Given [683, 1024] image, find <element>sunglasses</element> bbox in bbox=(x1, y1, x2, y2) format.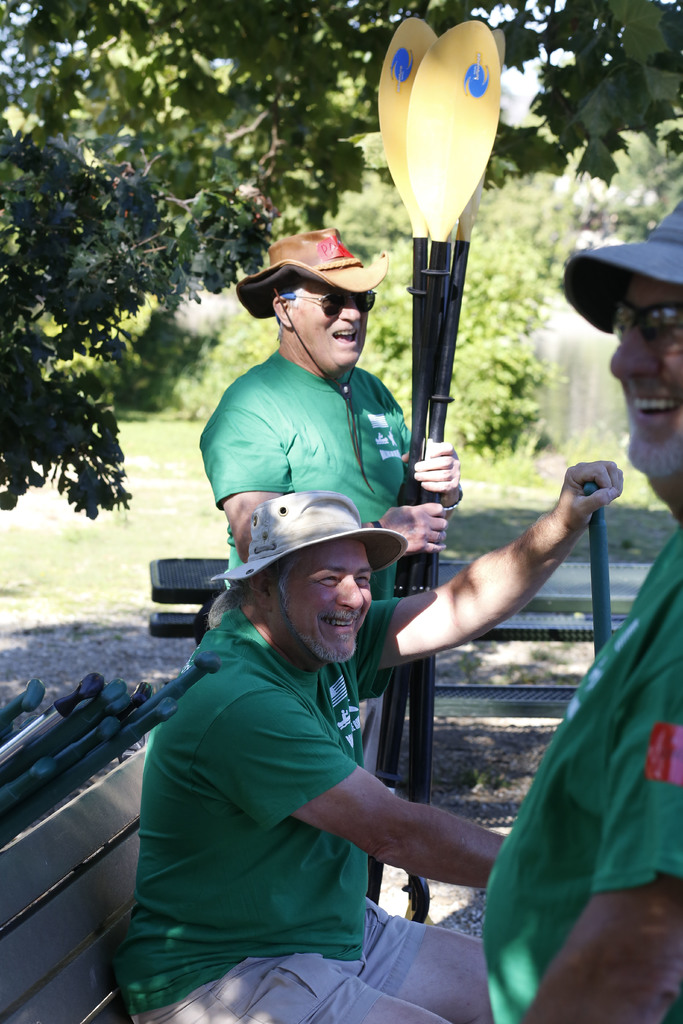
bbox=(283, 287, 376, 319).
